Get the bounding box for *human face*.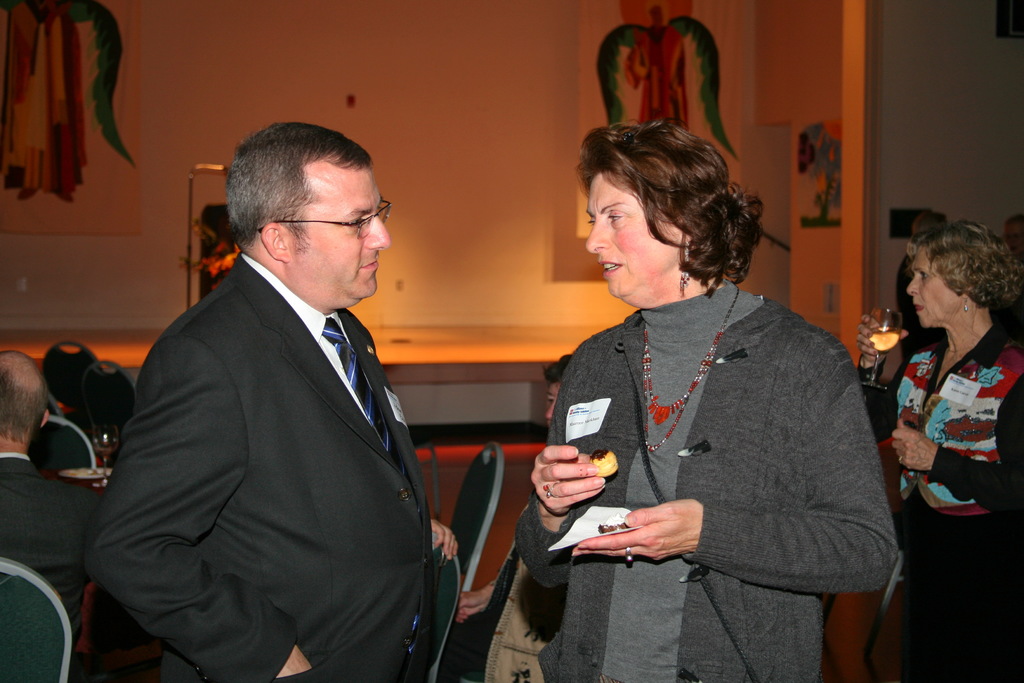
905 243 956 328.
